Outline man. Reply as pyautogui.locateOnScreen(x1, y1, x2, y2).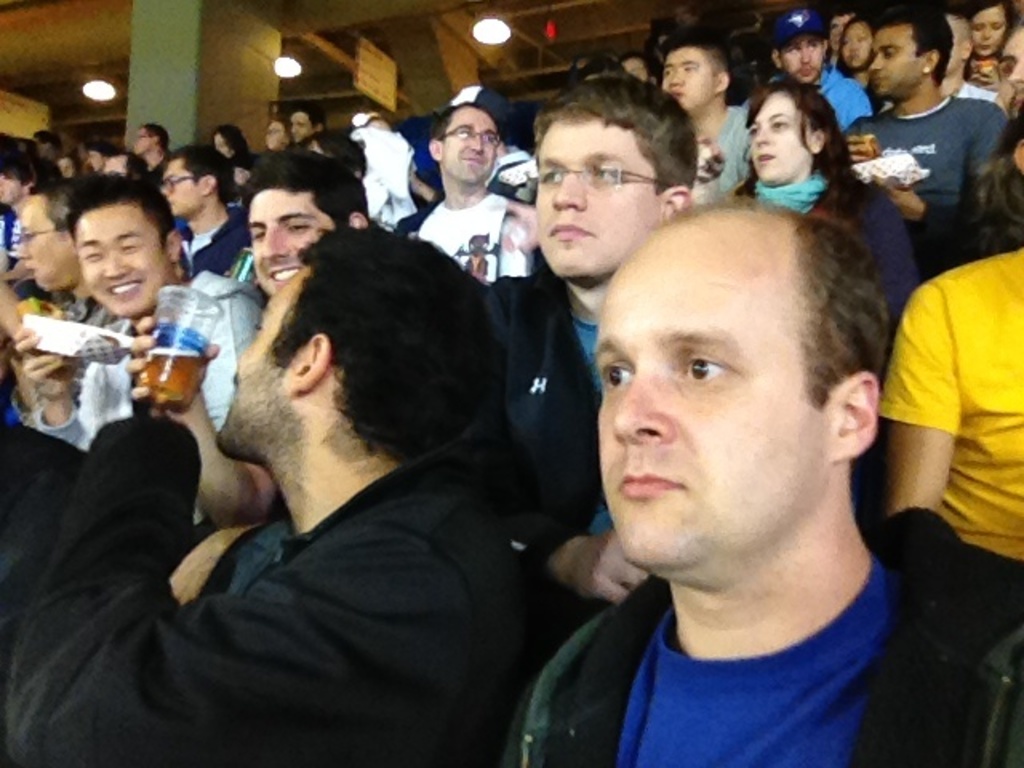
pyautogui.locateOnScreen(808, 0, 1002, 278).
